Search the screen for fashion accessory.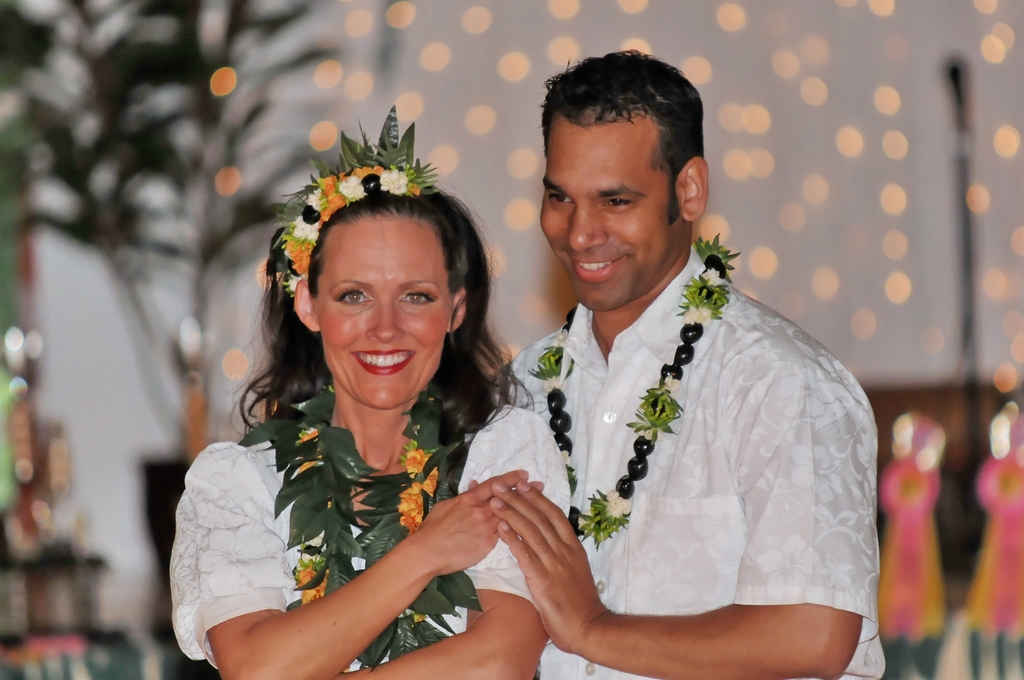
Found at x1=275 y1=109 x2=454 y2=299.
